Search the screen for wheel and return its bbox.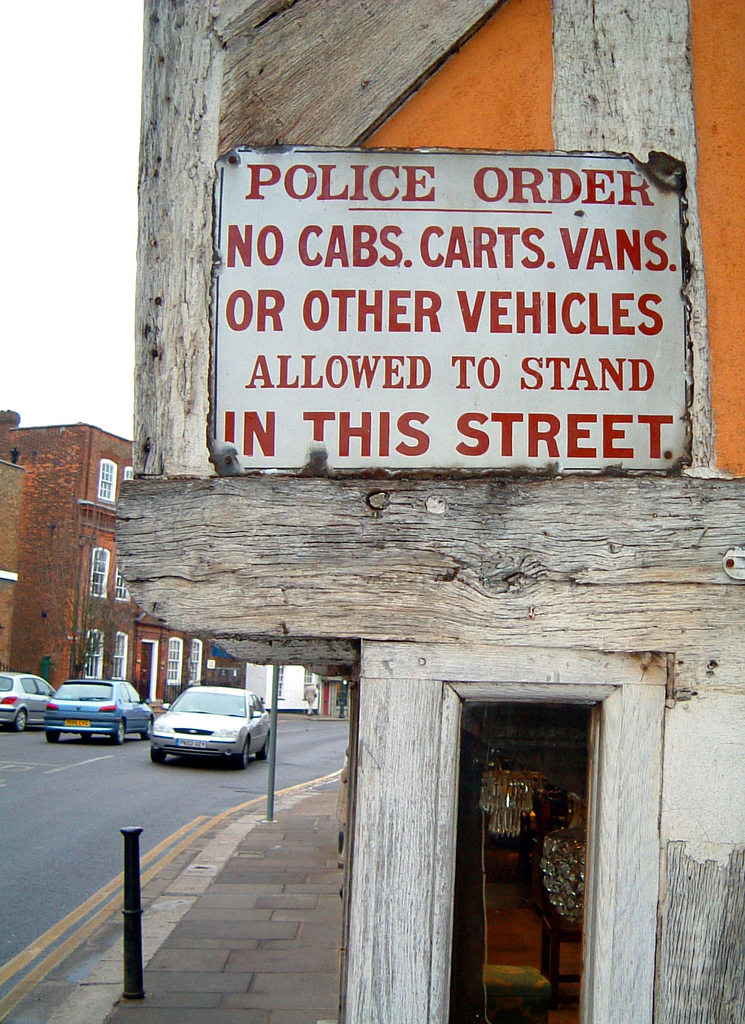
Found: crop(150, 747, 167, 762).
